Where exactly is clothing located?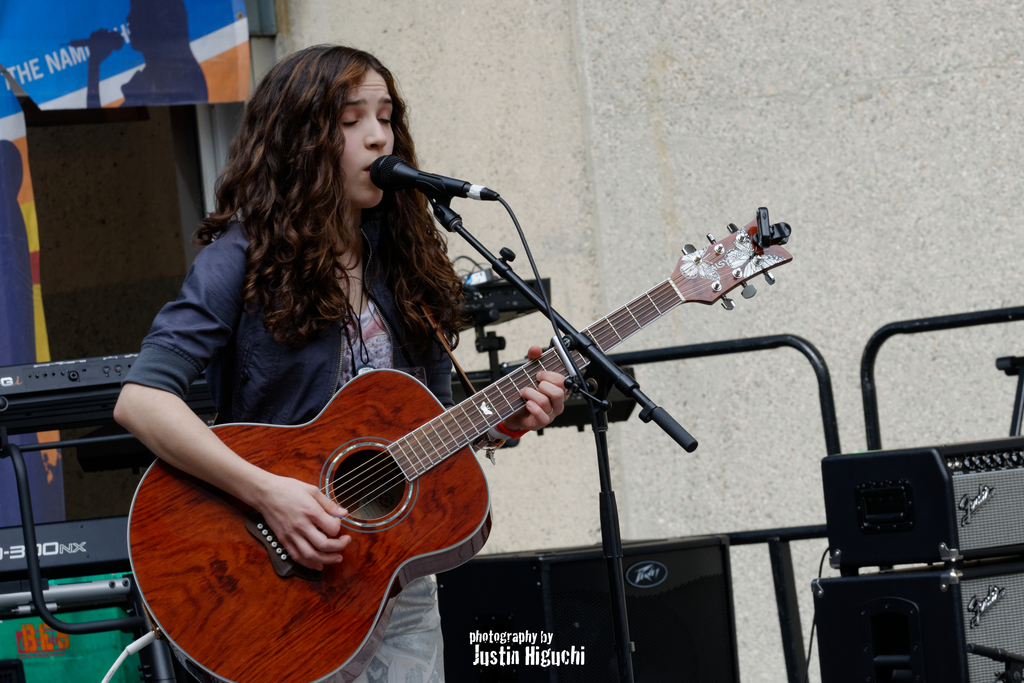
Its bounding box is 152, 105, 777, 682.
